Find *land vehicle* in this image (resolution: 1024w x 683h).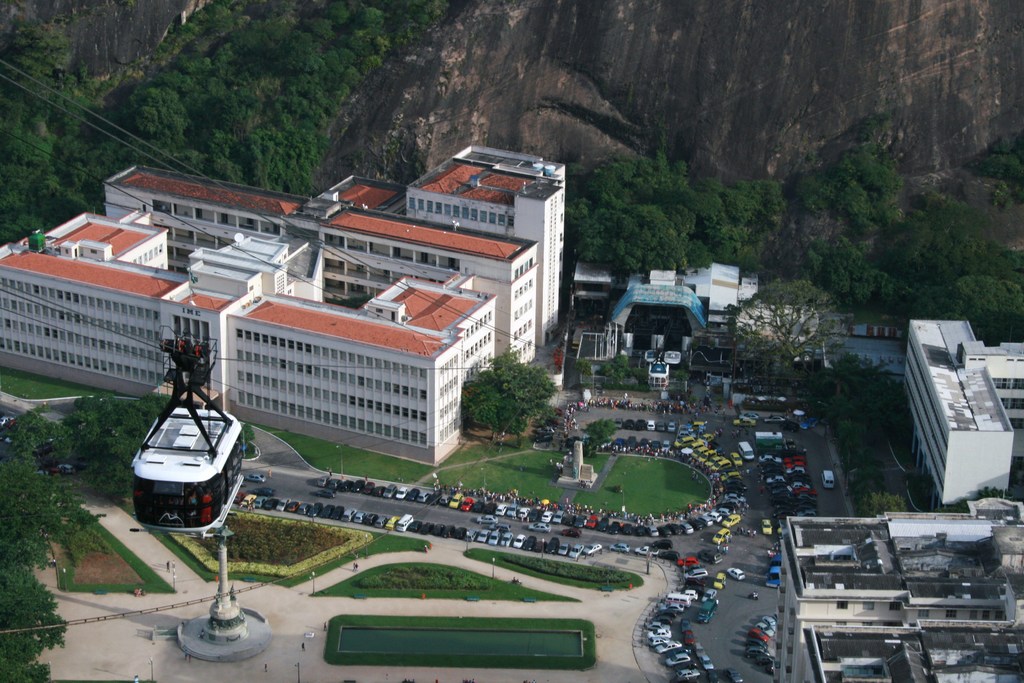
611:435:626:452.
